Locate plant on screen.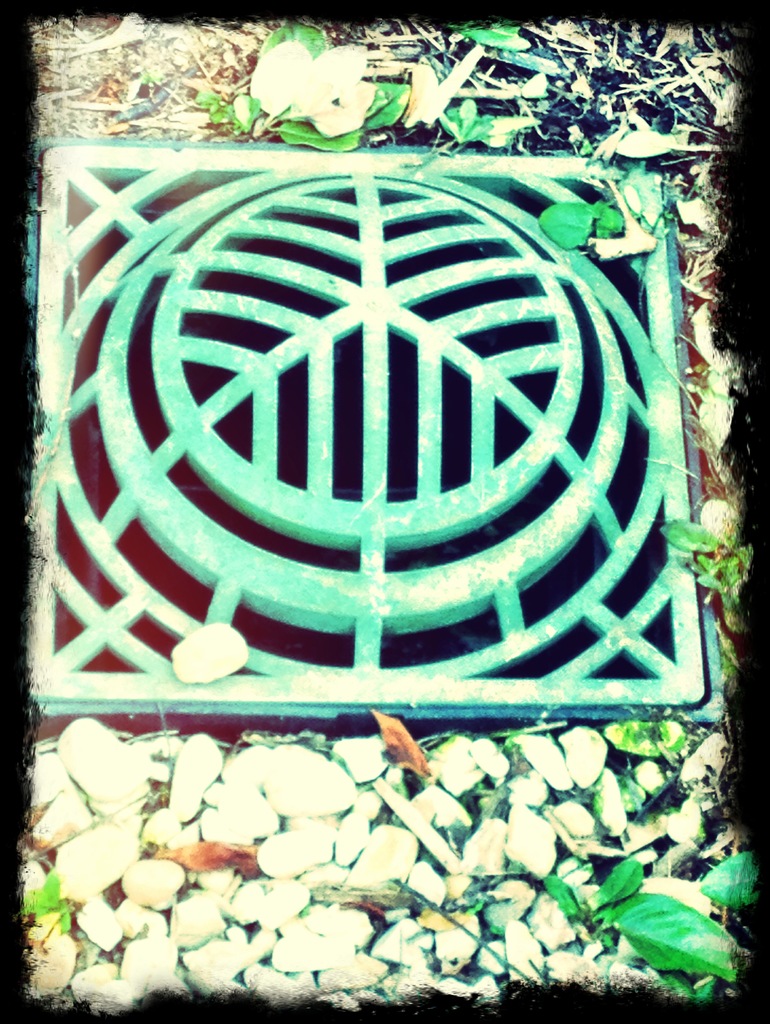
On screen at bbox=[184, 15, 384, 144].
